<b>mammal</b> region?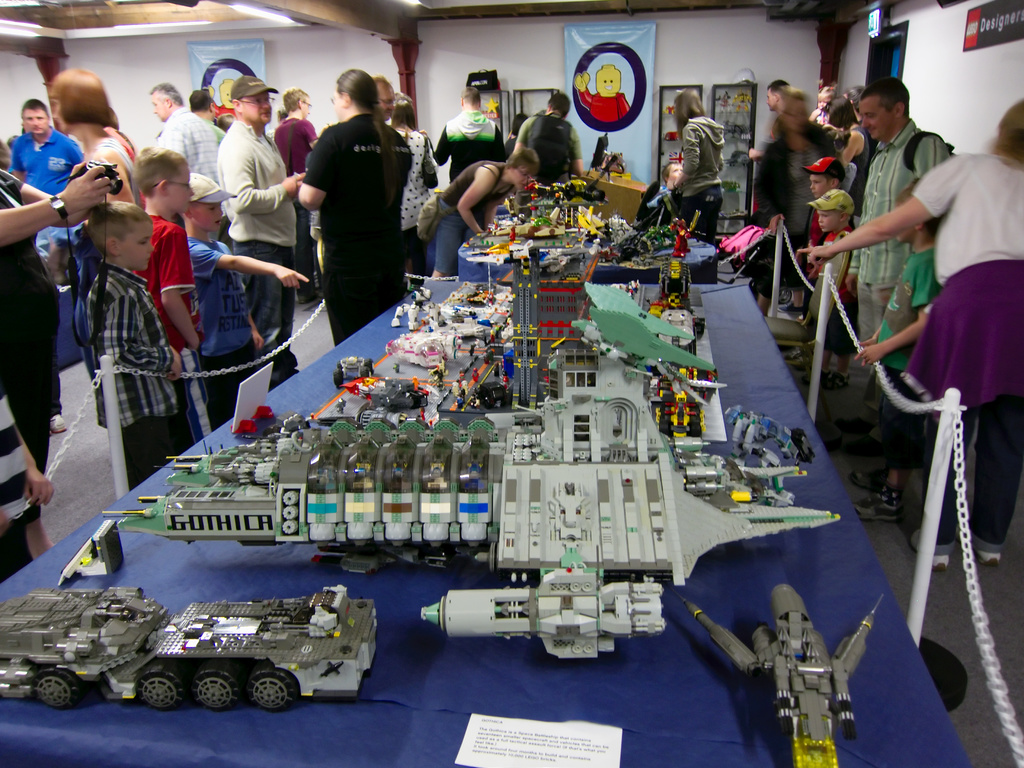
region(275, 106, 285, 121)
